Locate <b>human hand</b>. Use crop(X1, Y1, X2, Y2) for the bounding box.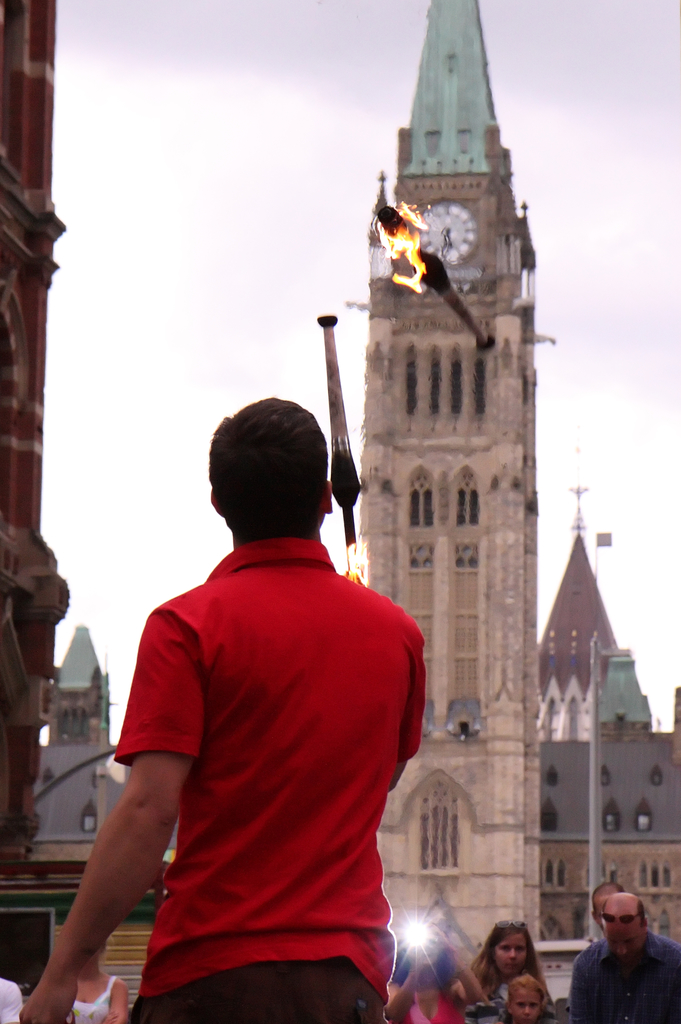
crop(99, 1009, 122, 1023).
